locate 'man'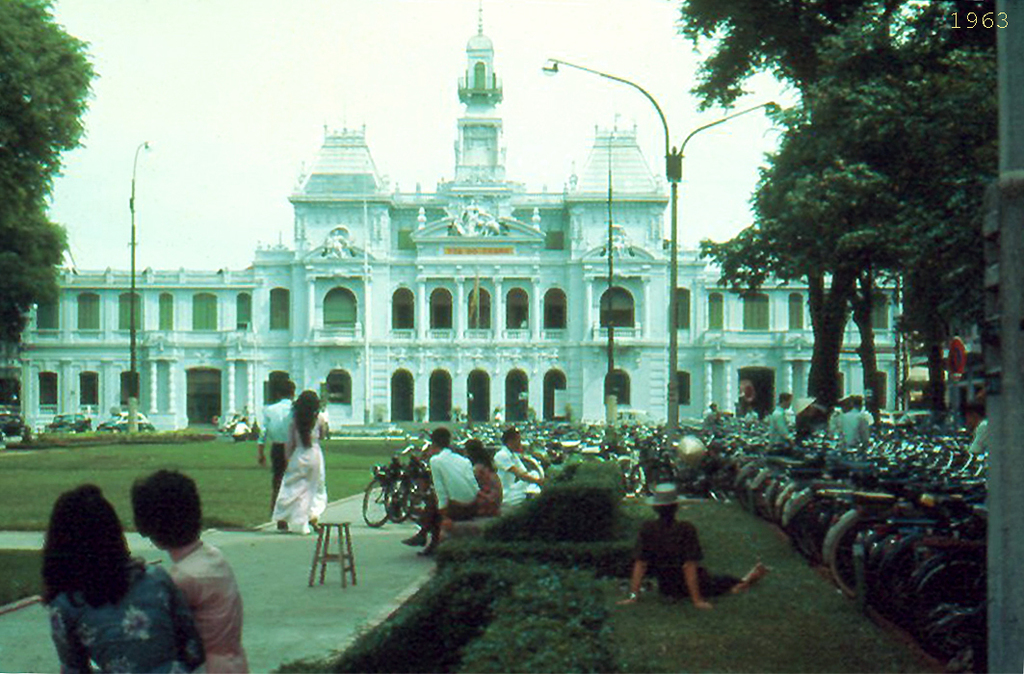
255 379 294 511
